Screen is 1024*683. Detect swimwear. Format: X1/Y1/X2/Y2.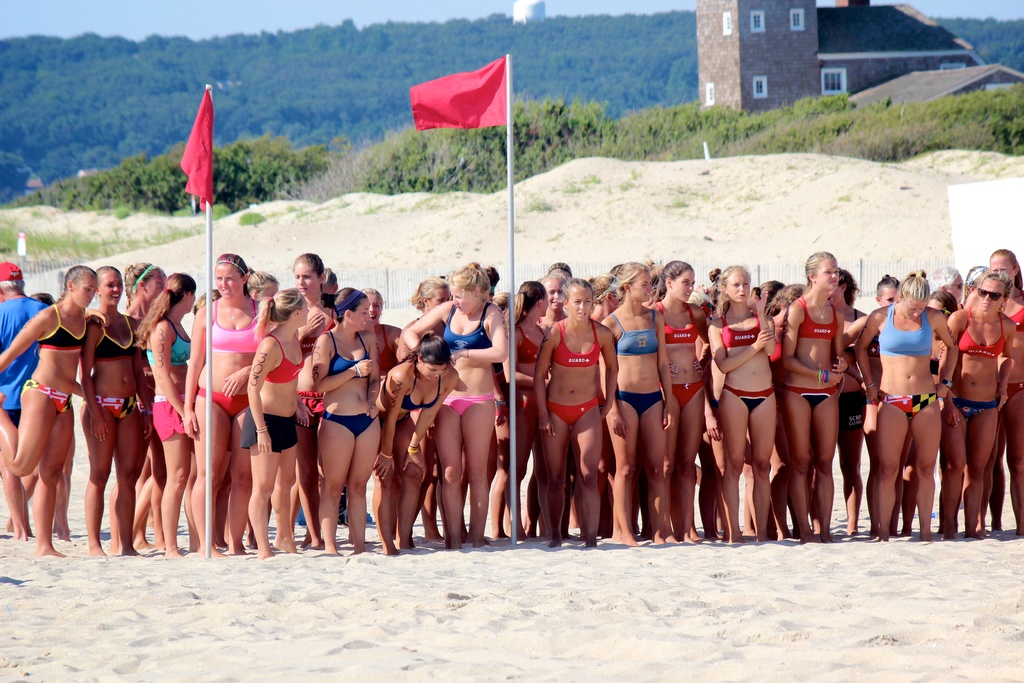
799/298/838/340.
